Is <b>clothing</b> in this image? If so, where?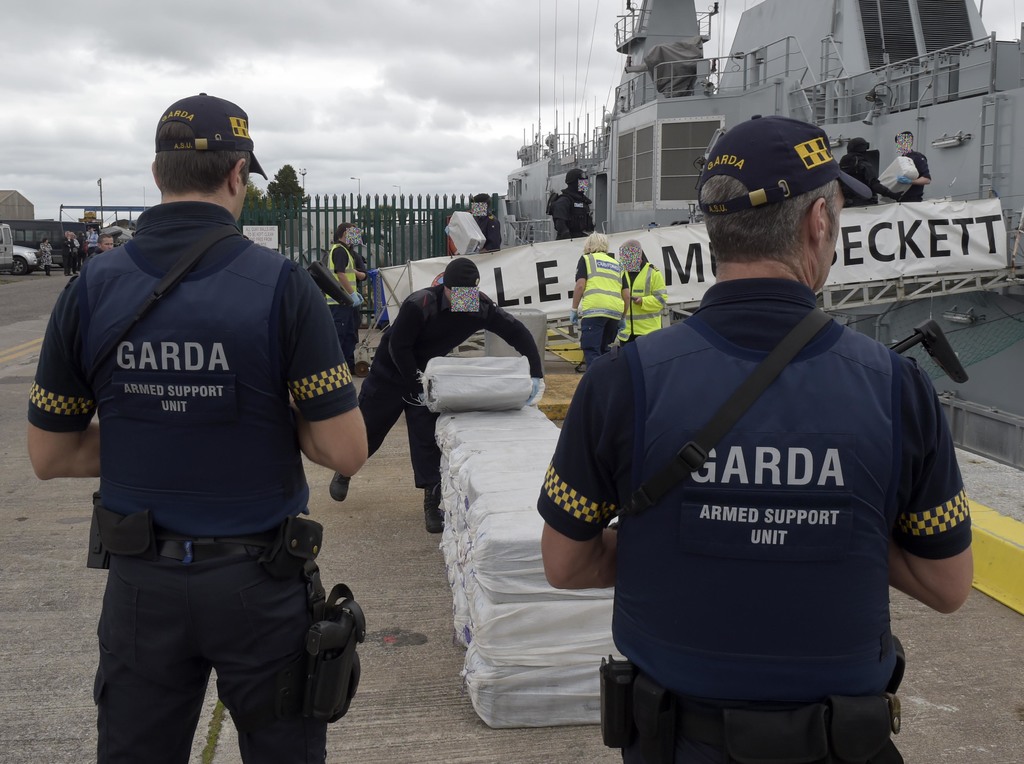
Yes, at region(36, 241, 49, 264).
